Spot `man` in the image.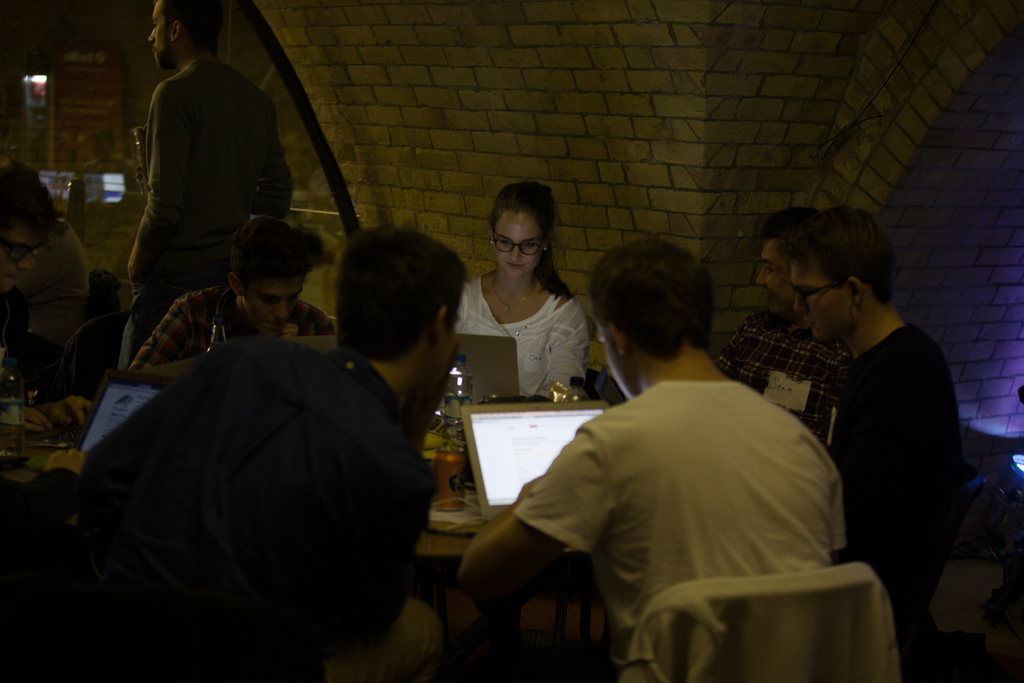
`man` found at rect(478, 229, 867, 668).
